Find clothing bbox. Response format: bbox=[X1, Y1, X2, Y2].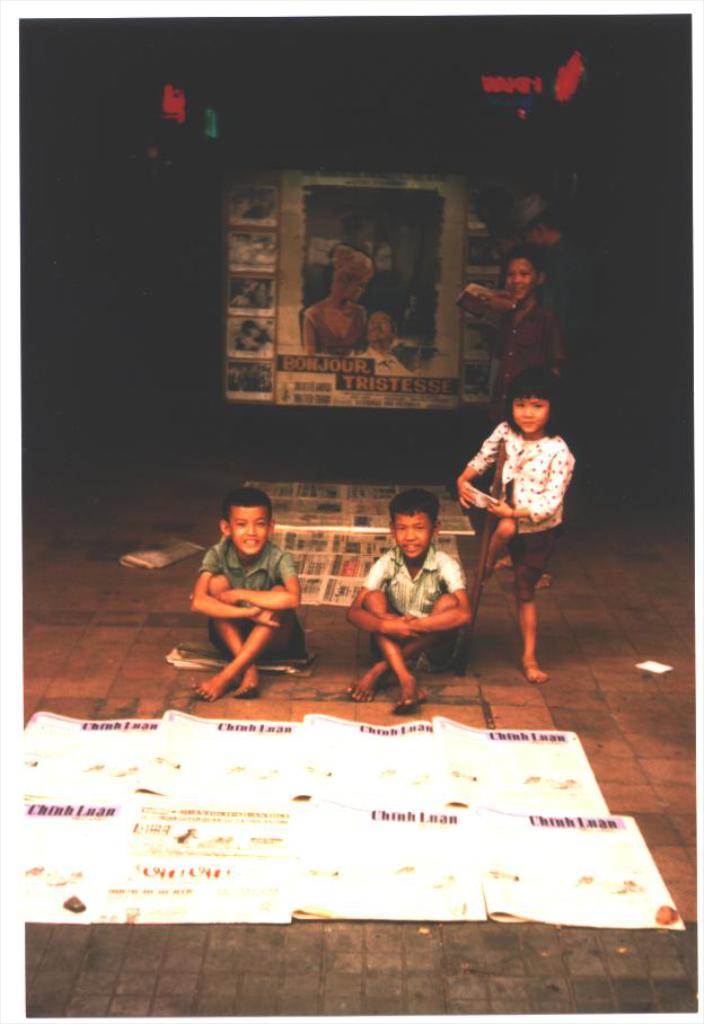
bbox=[465, 390, 571, 650].
